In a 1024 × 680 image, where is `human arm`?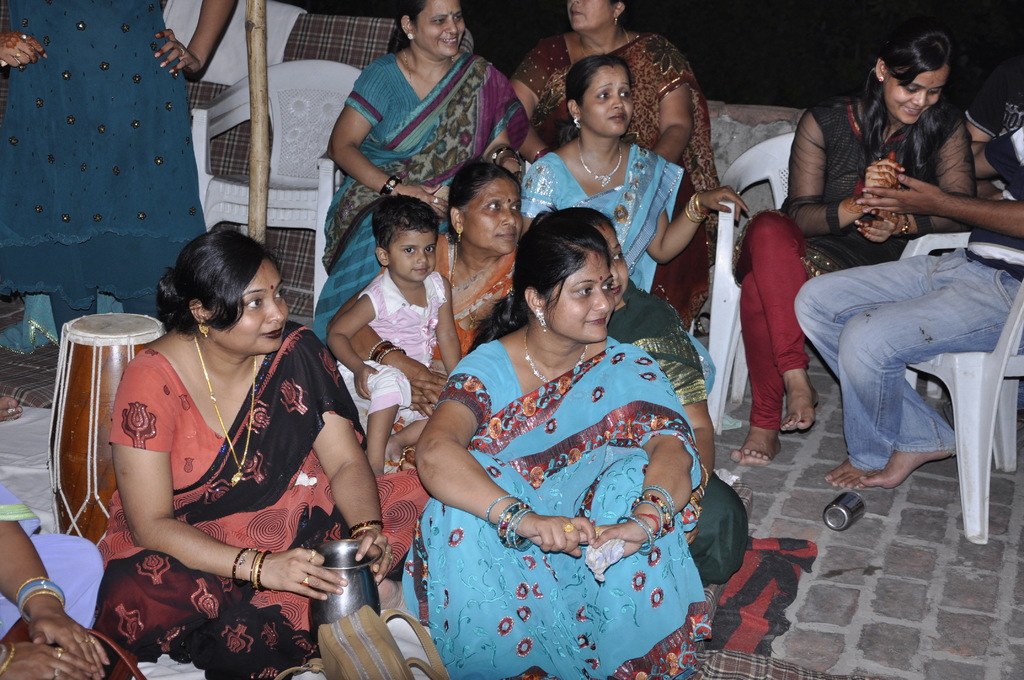
1 27 57 77.
